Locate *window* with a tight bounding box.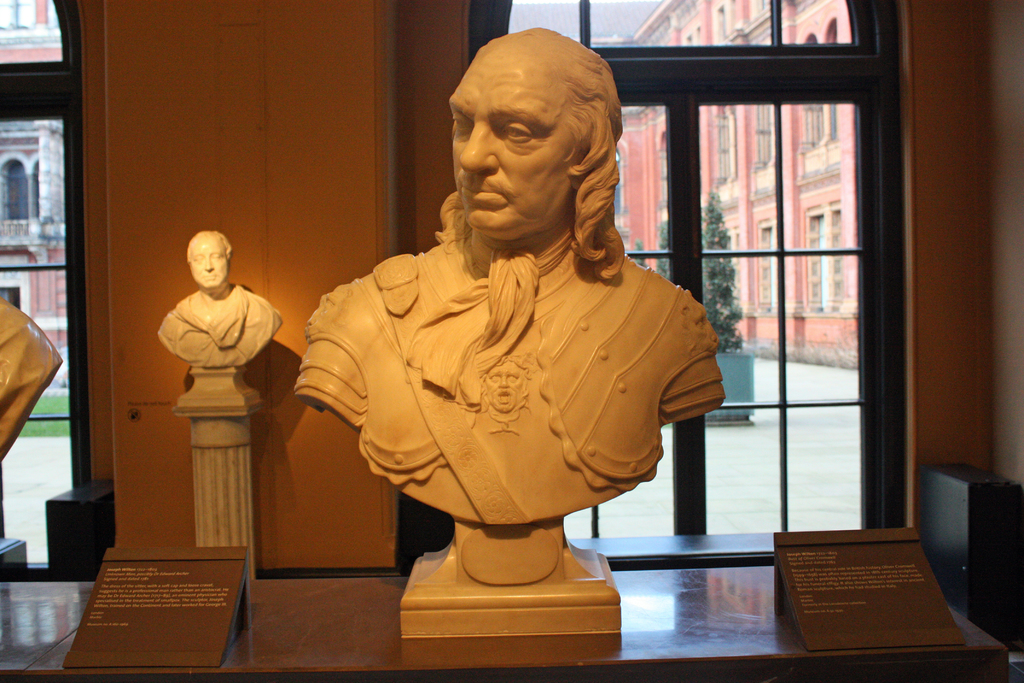
region(0, 0, 84, 579).
